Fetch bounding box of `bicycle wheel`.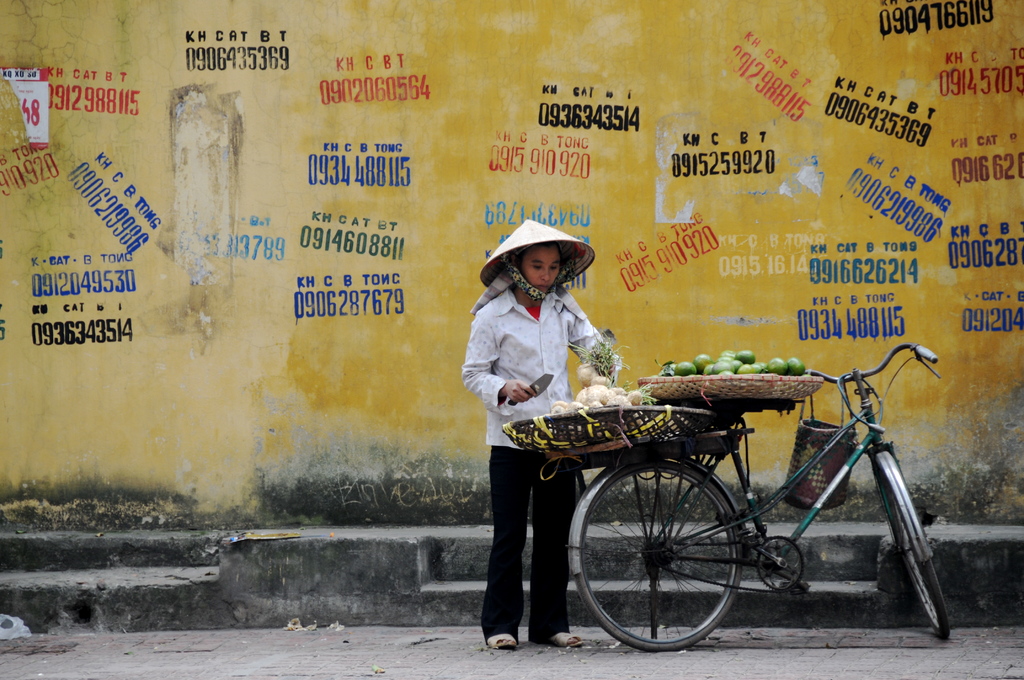
Bbox: [872, 466, 960, 644].
